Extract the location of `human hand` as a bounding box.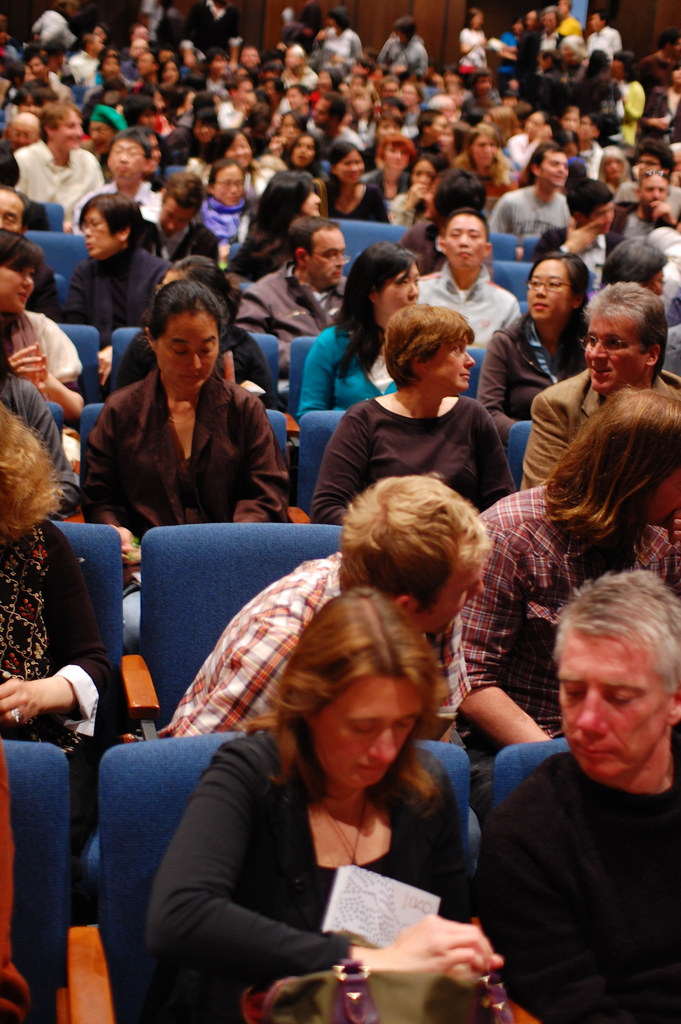
{"x1": 98, "y1": 344, "x2": 117, "y2": 389}.
